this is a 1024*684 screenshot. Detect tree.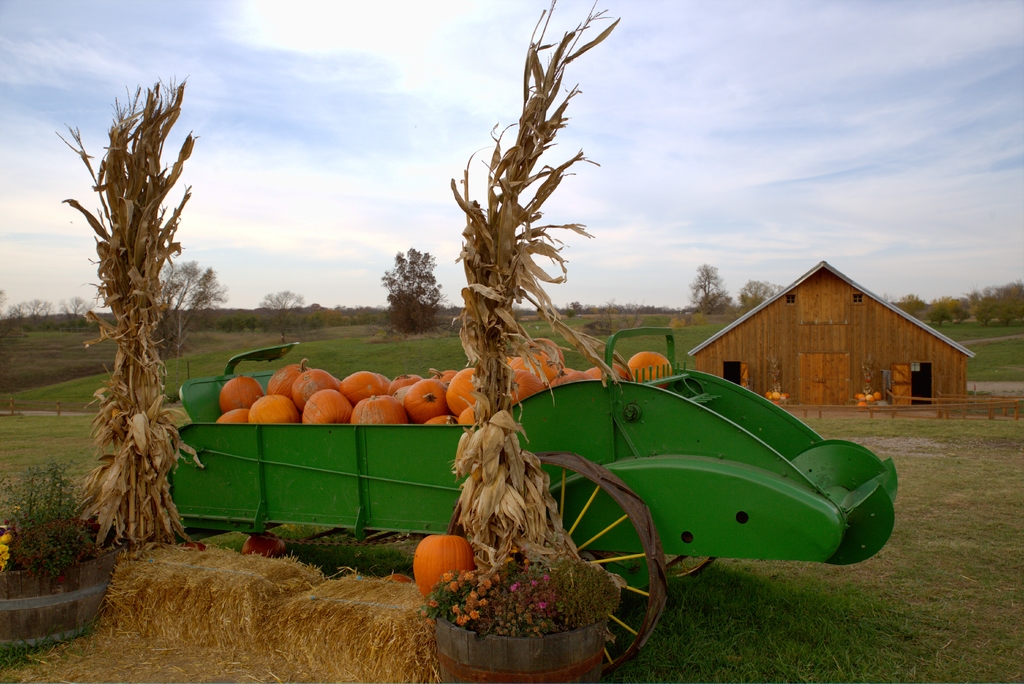
691 257 728 307.
